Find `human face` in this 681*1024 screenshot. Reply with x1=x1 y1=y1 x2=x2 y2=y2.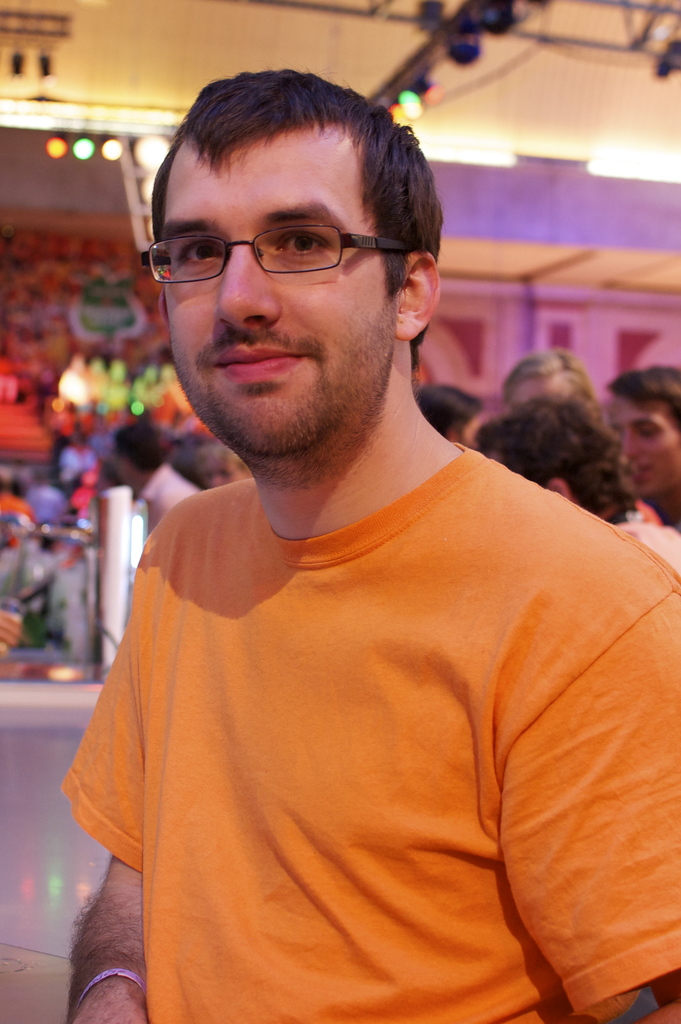
x1=202 y1=463 x2=246 y2=491.
